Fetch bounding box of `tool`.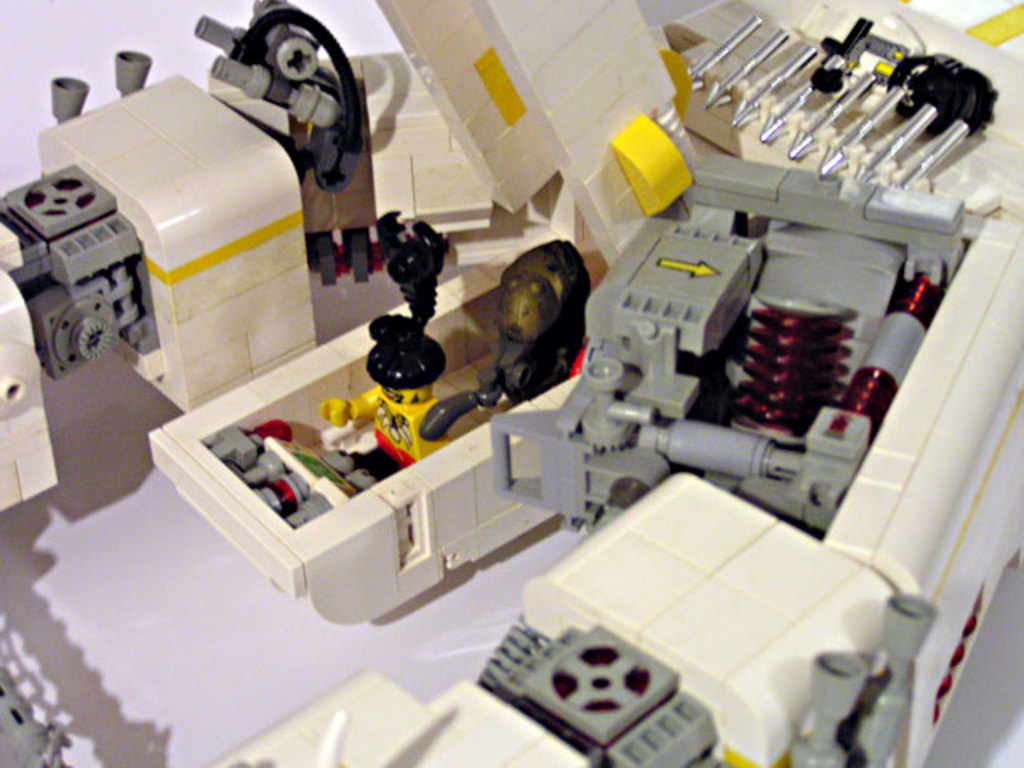
Bbox: {"left": 875, "top": 67, "right": 1005, "bottom": 189}.
